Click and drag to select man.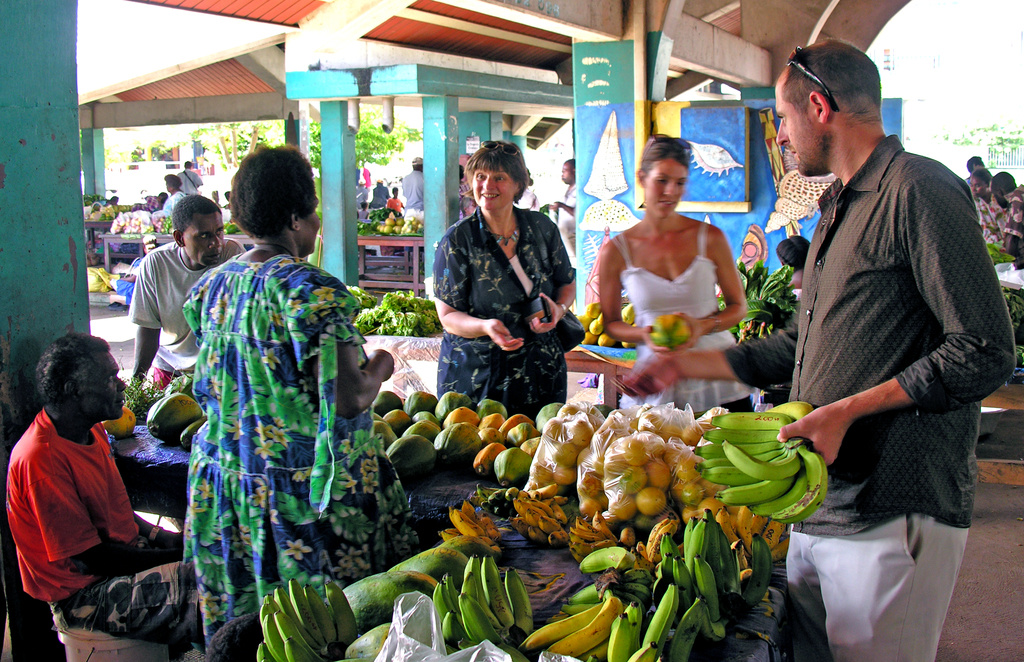
Selection: x1=401, y1=154, x2=426, y2=214.
